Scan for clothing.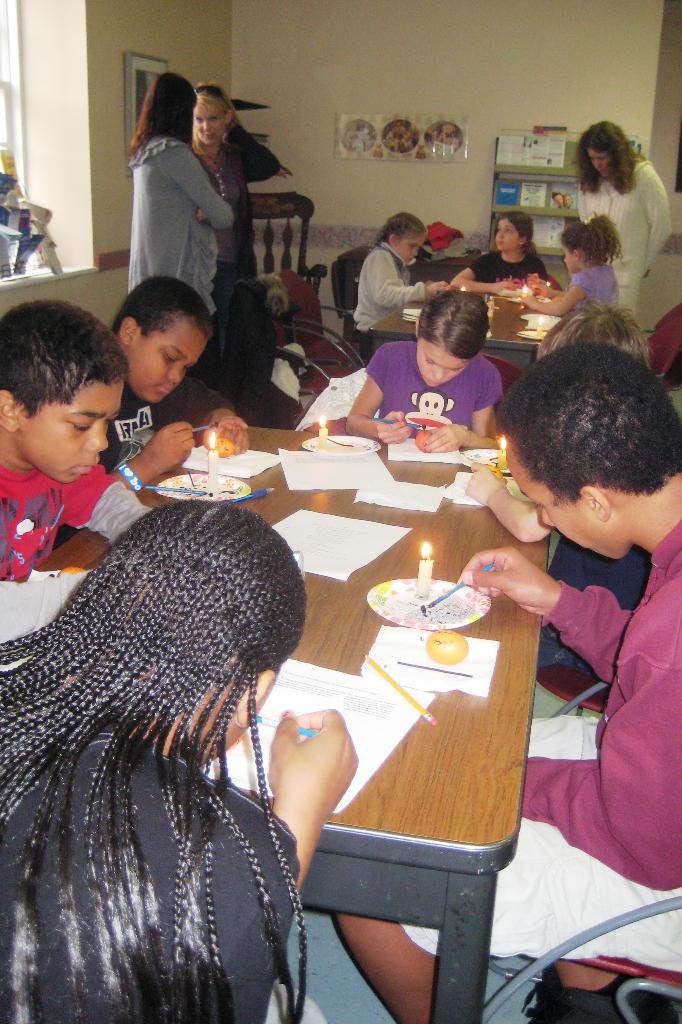
Scan result: l=540, t=541, r=651, b=671.
